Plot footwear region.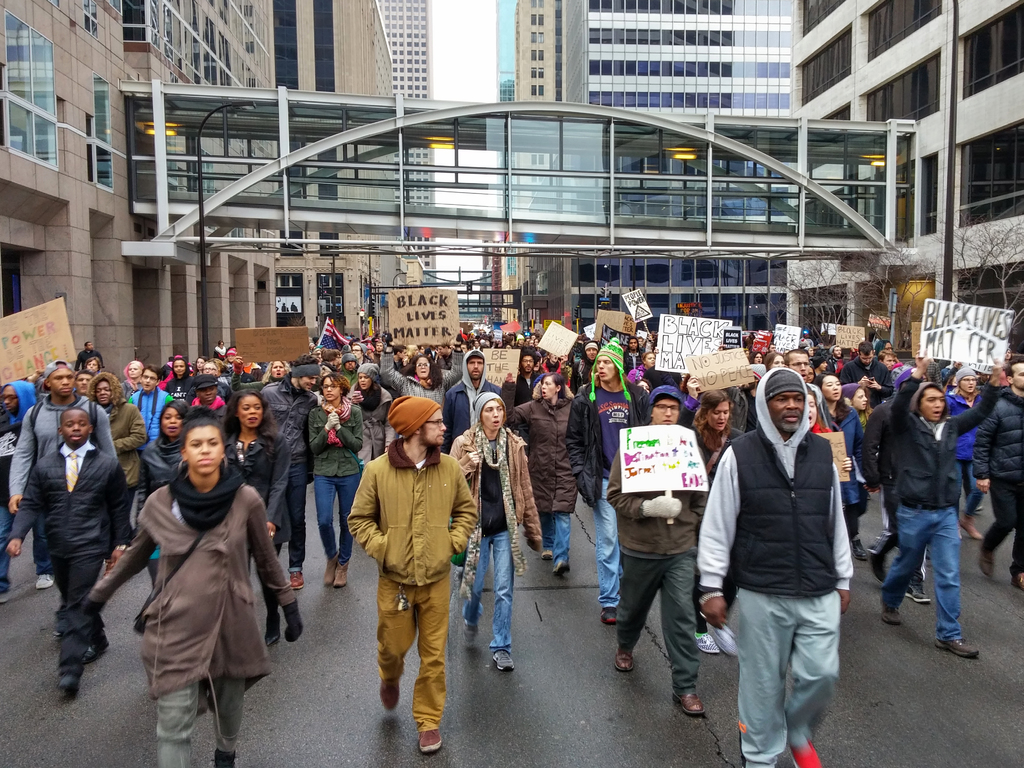
Plotted at bbox(618, 653, 638, 677).
